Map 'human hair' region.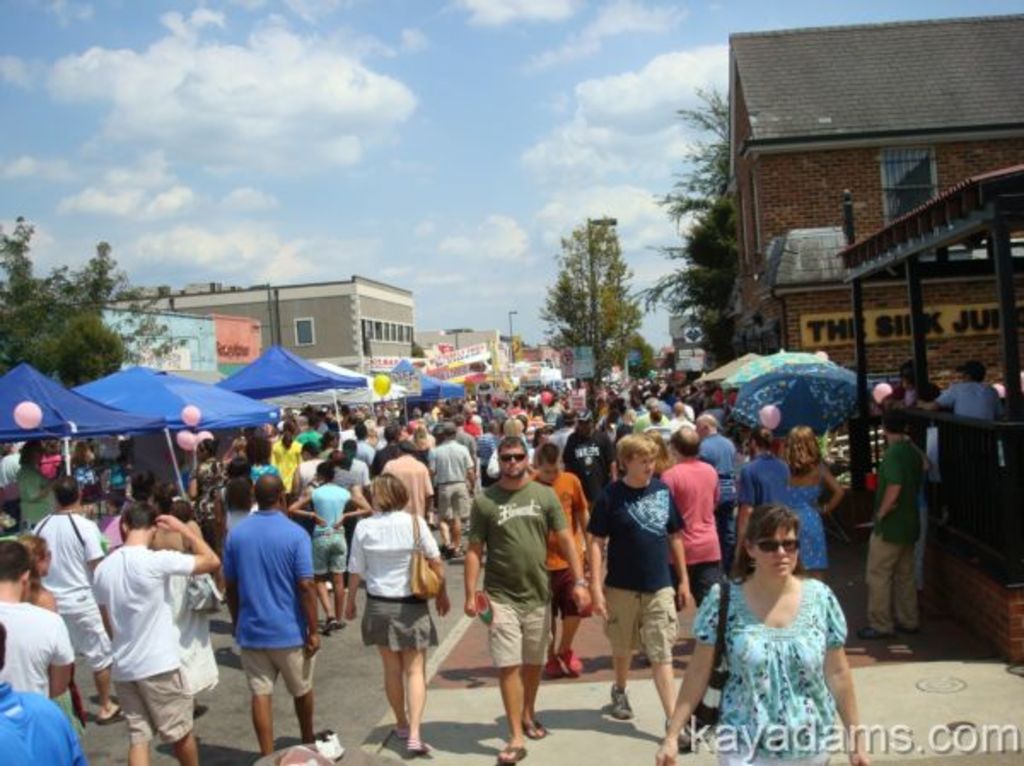
Mapped to <region>381, 427, 396, 445</region>.
